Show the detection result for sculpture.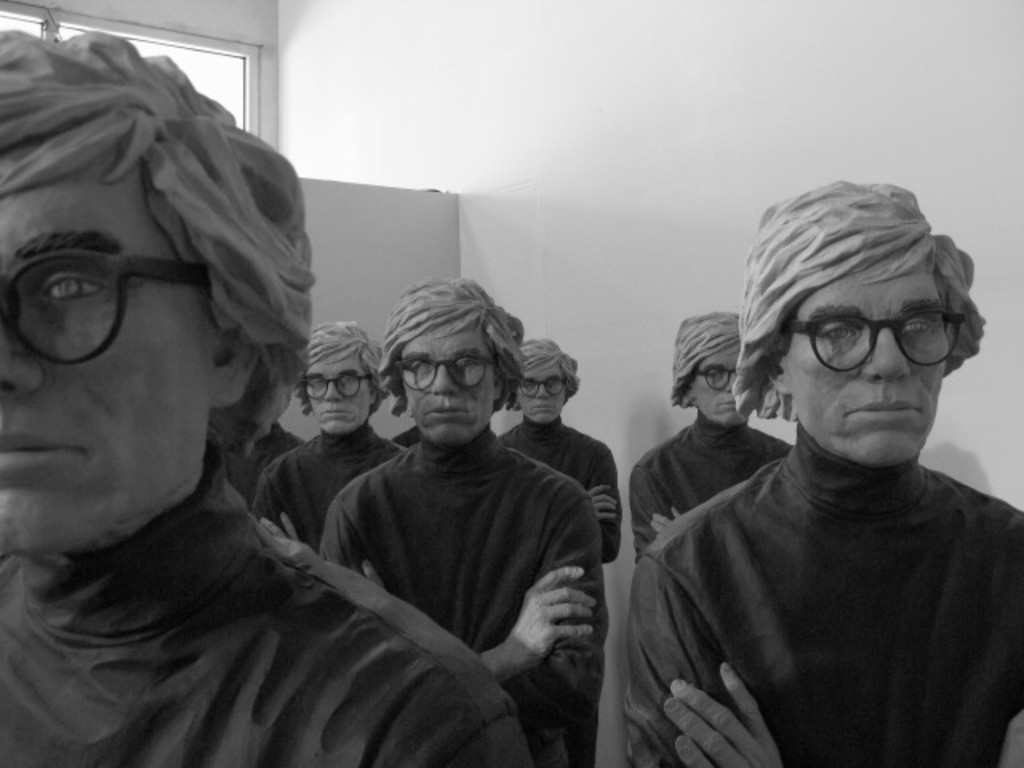
(left=312, top=267, right=621, bottom=766).
